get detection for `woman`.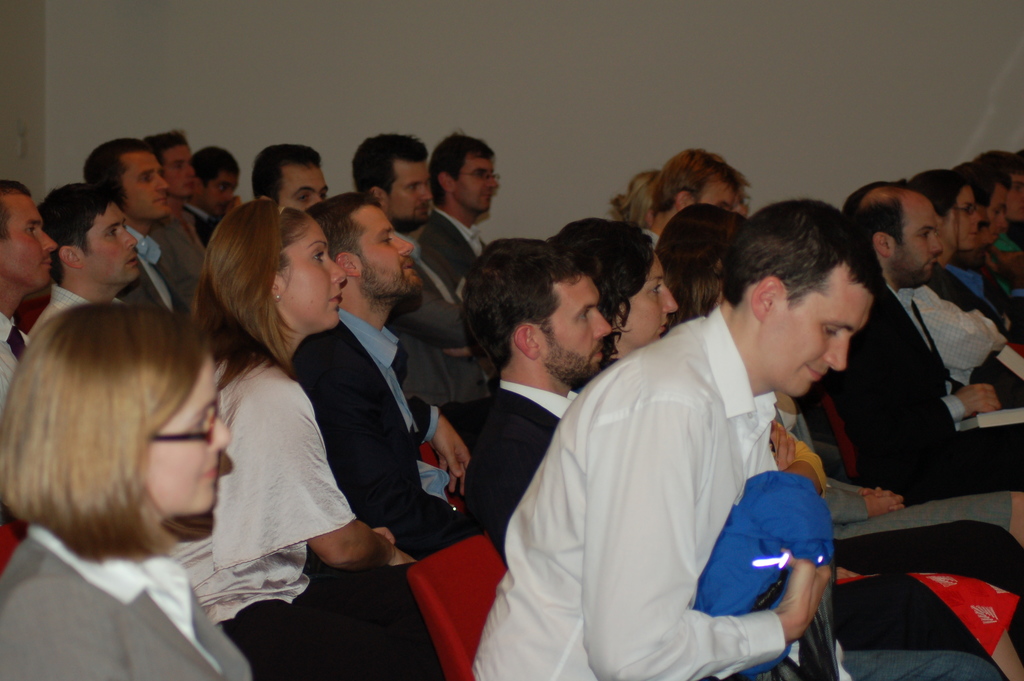
Detection: BBox(550, 219, 678, 366).
